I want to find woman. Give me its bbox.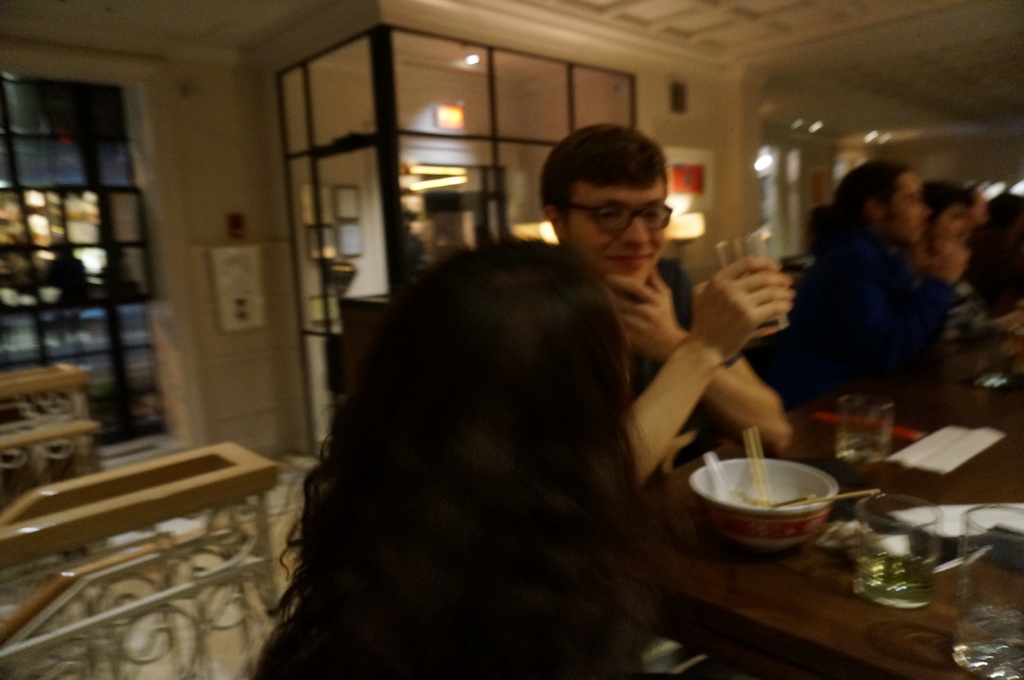
<box>250,228,729,674</box>.
